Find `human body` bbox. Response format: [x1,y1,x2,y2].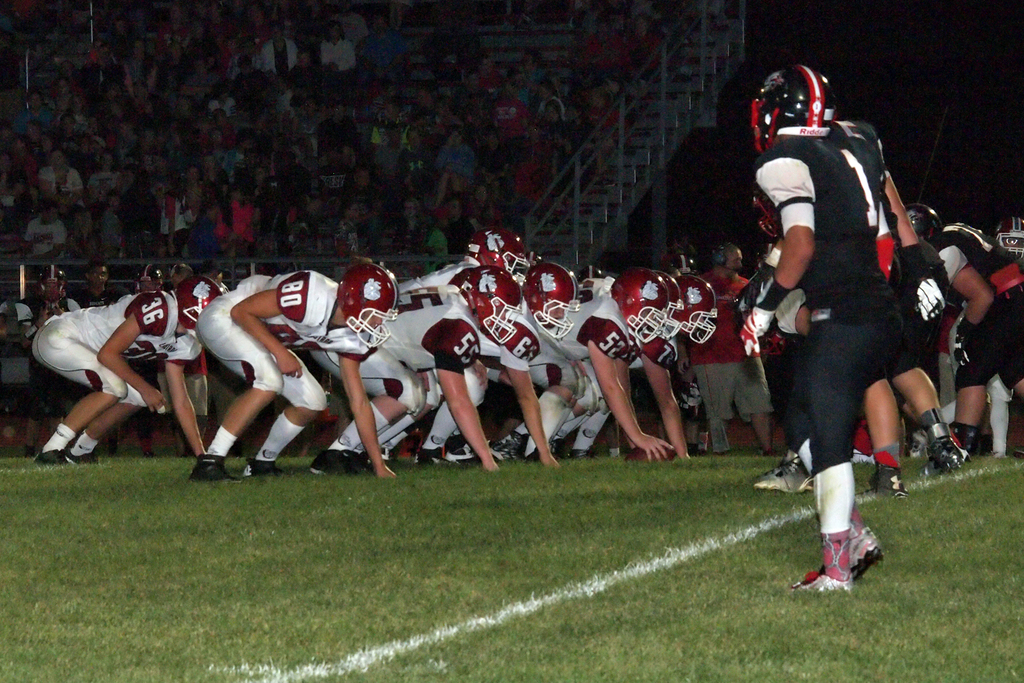
[355,10,398,74].
